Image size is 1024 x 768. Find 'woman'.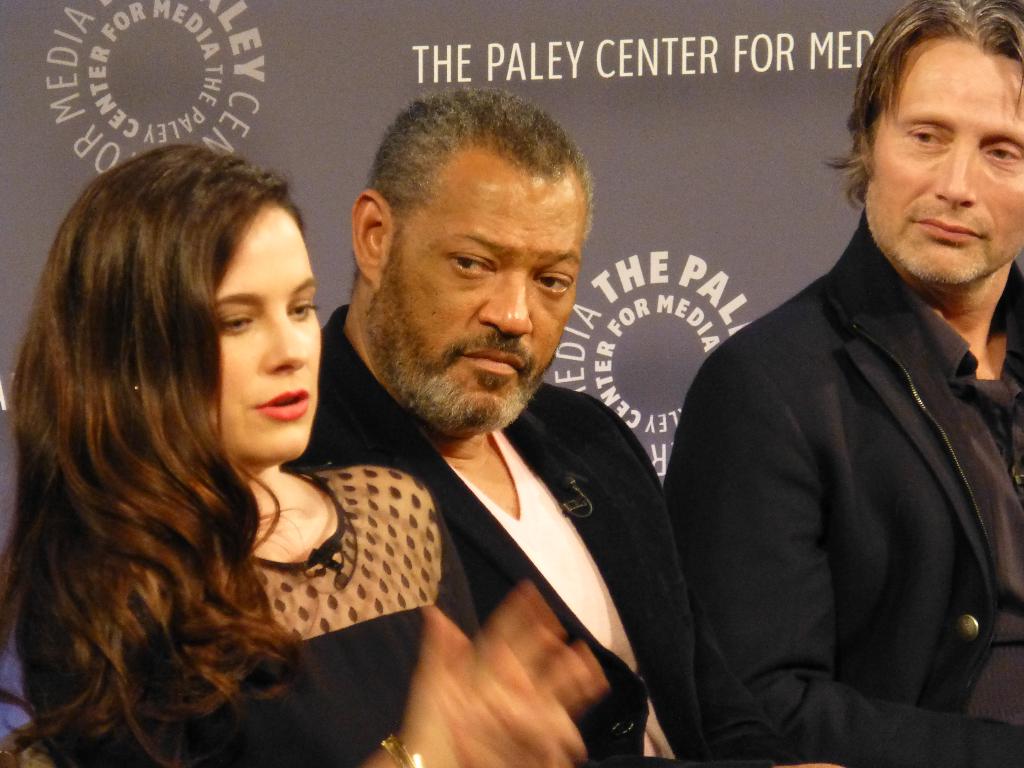
pyautogui.locateOnScreen(54, 133, 723, 767).
